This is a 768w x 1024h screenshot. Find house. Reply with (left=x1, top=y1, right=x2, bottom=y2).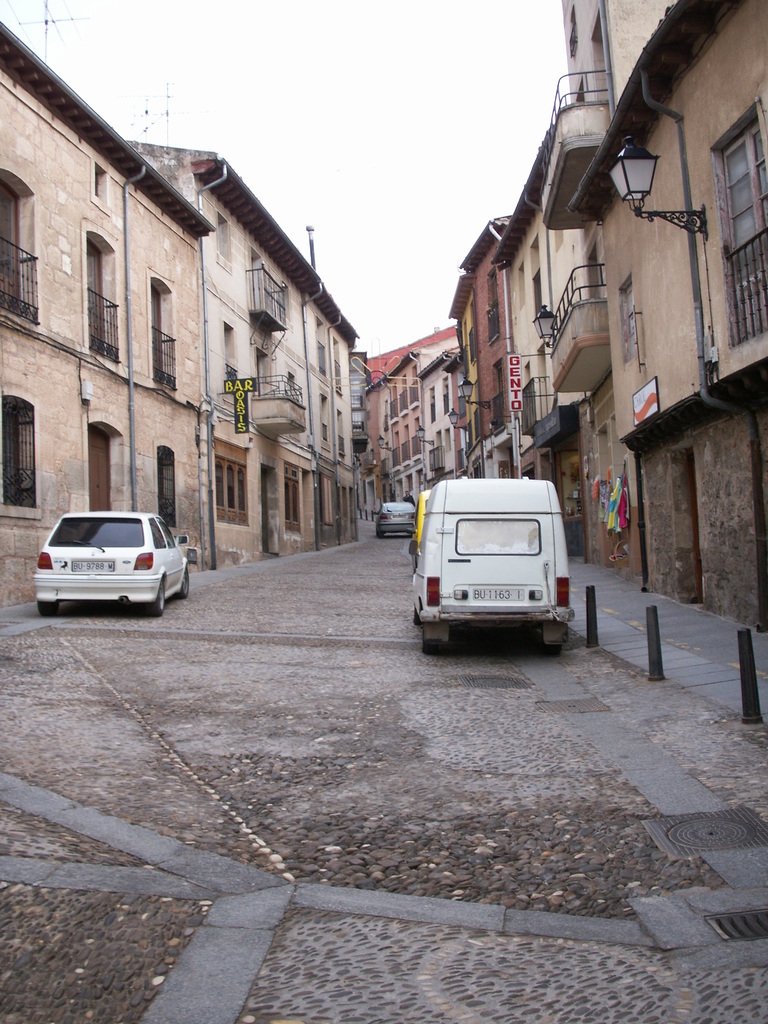
(left=131, top=145, right=360, bottom=573).
